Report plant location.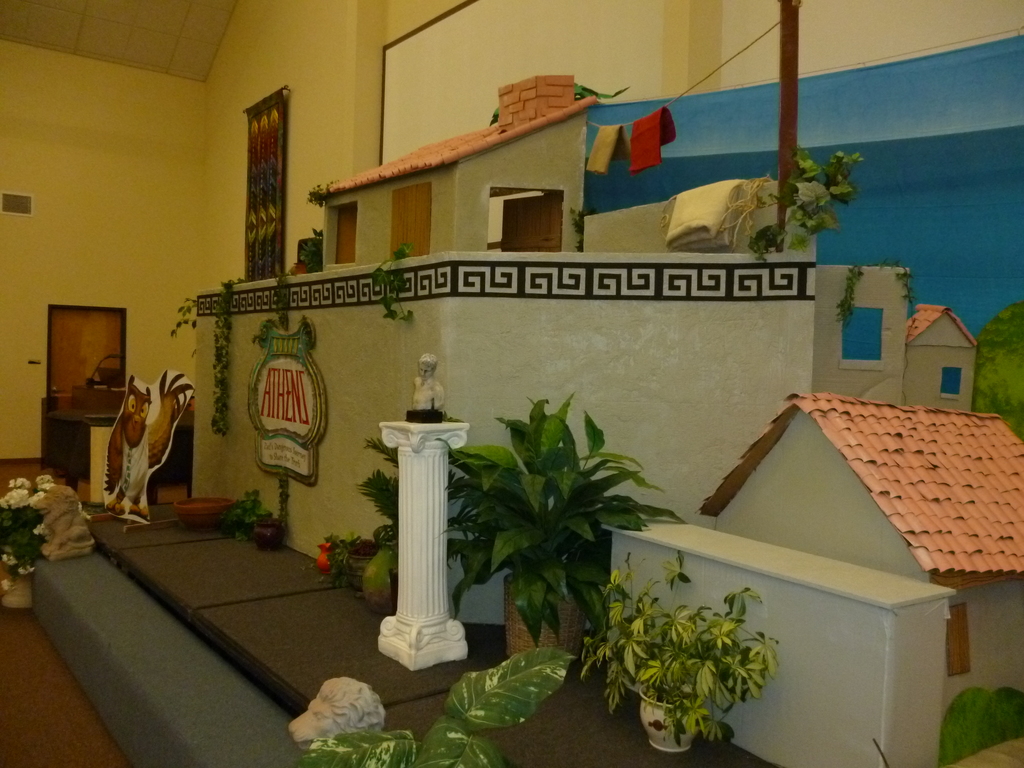
Report: x1=611, y1=547, x2=792, y2=749.
